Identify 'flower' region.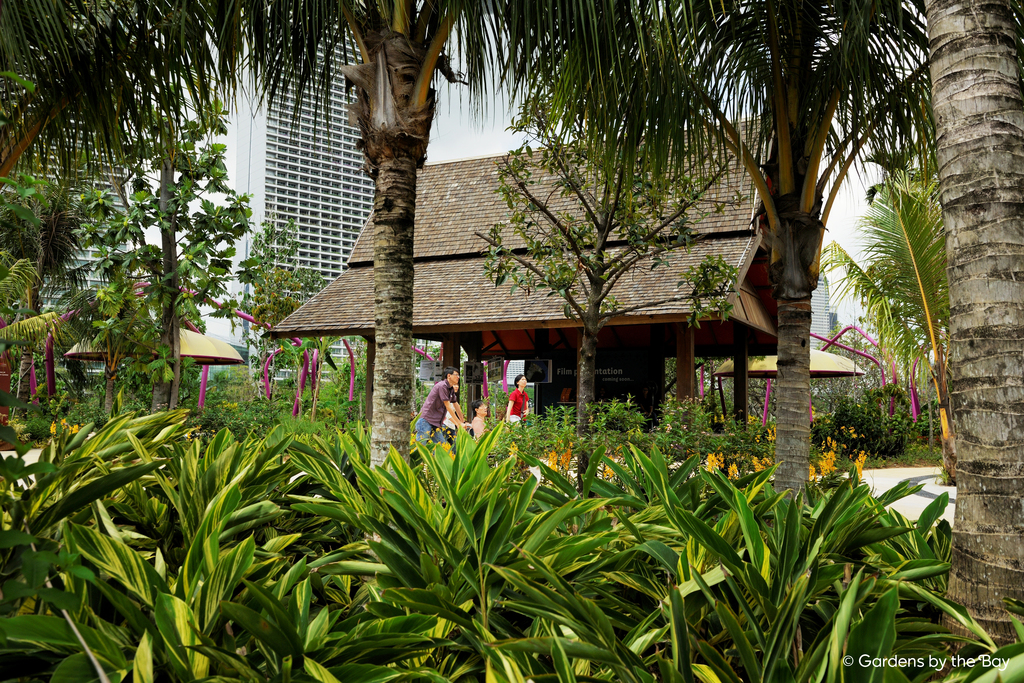
Region: region(429, 441, 458, 463).
